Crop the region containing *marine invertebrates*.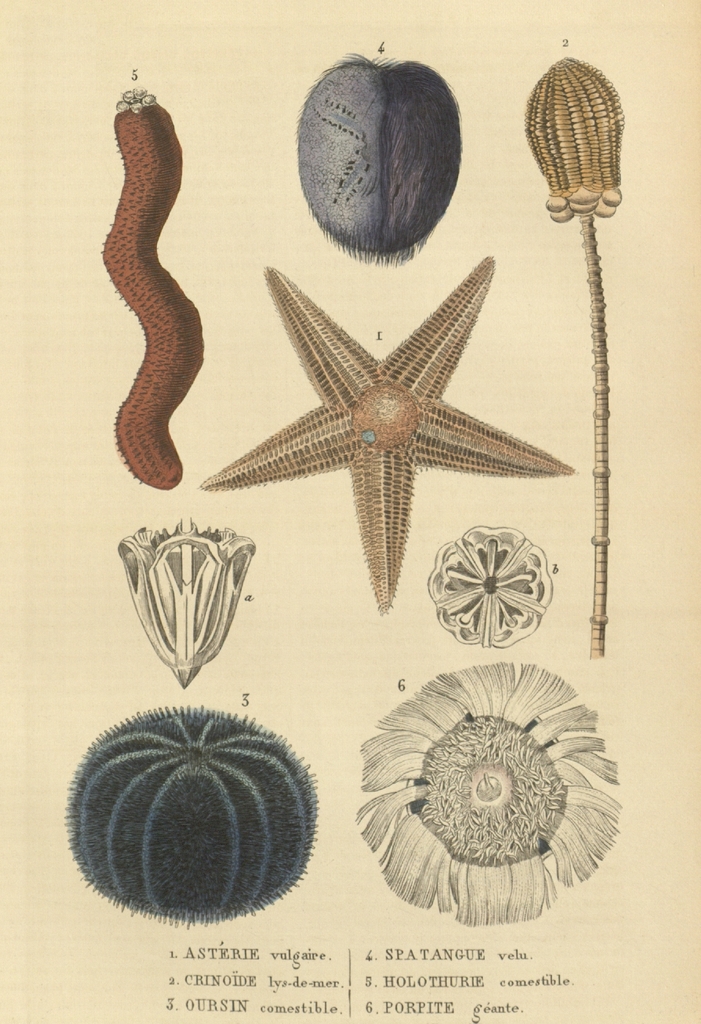
Crop region: <box>522,44,629,659</box>.
